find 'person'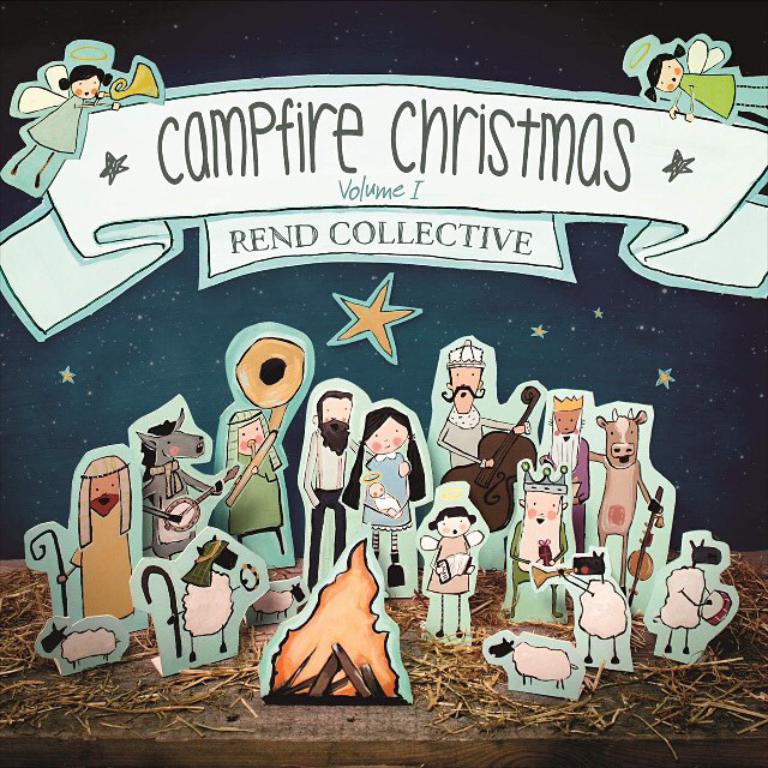
(x1=300, y1=388, x2=356, y2=593)
